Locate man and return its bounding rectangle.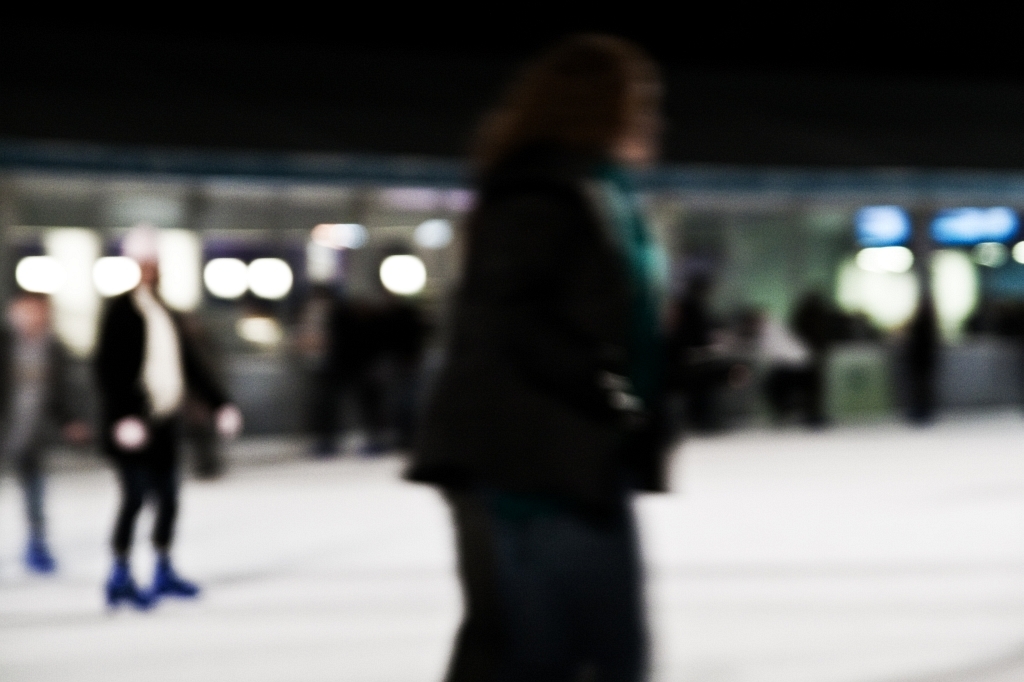
l=67, t=269, r=201, b=616.
